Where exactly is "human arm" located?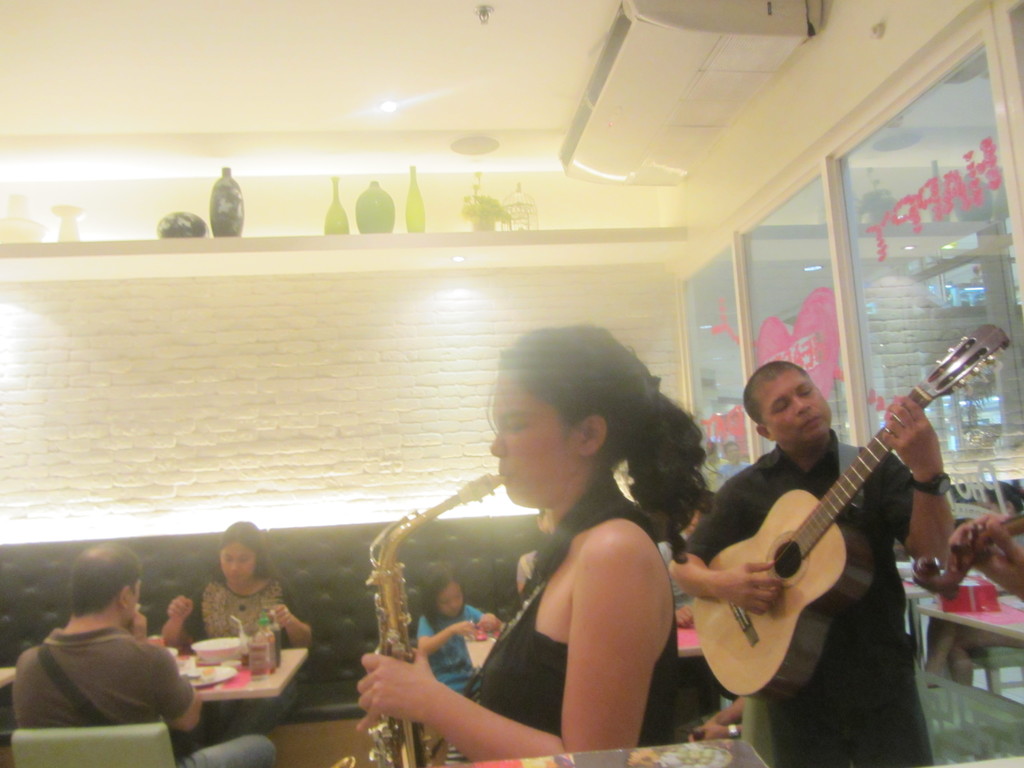
Its bounding box is locate(472, 600, 500, 635).
